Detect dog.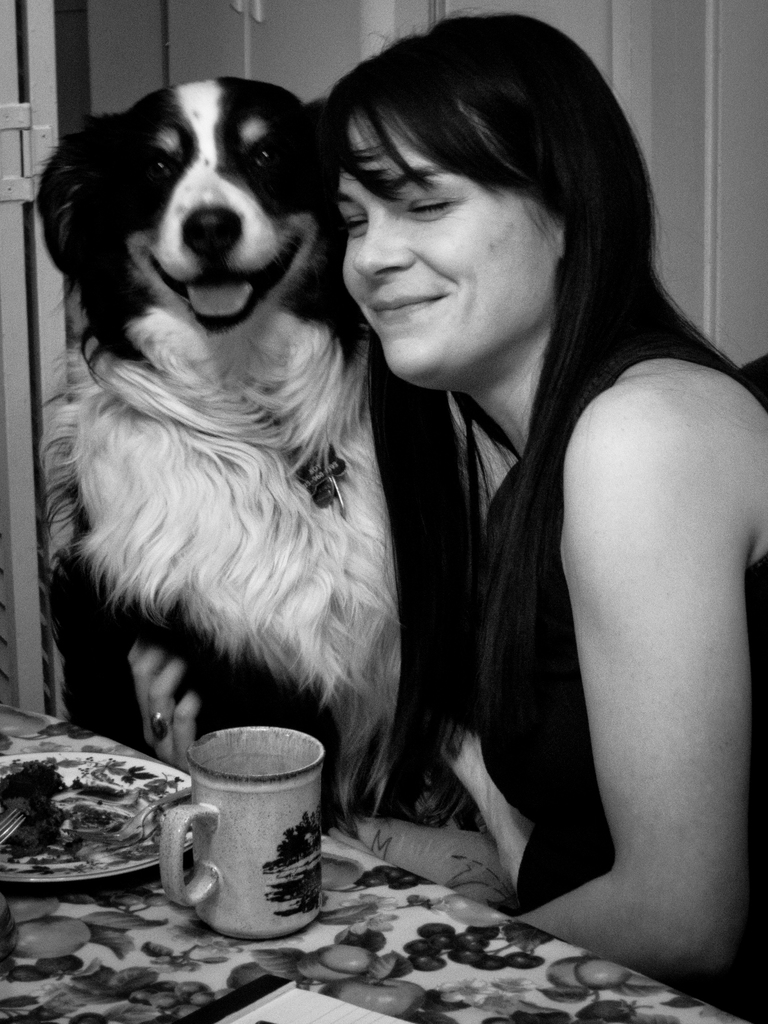
Detected at crop(29, 77, 513, 840).
